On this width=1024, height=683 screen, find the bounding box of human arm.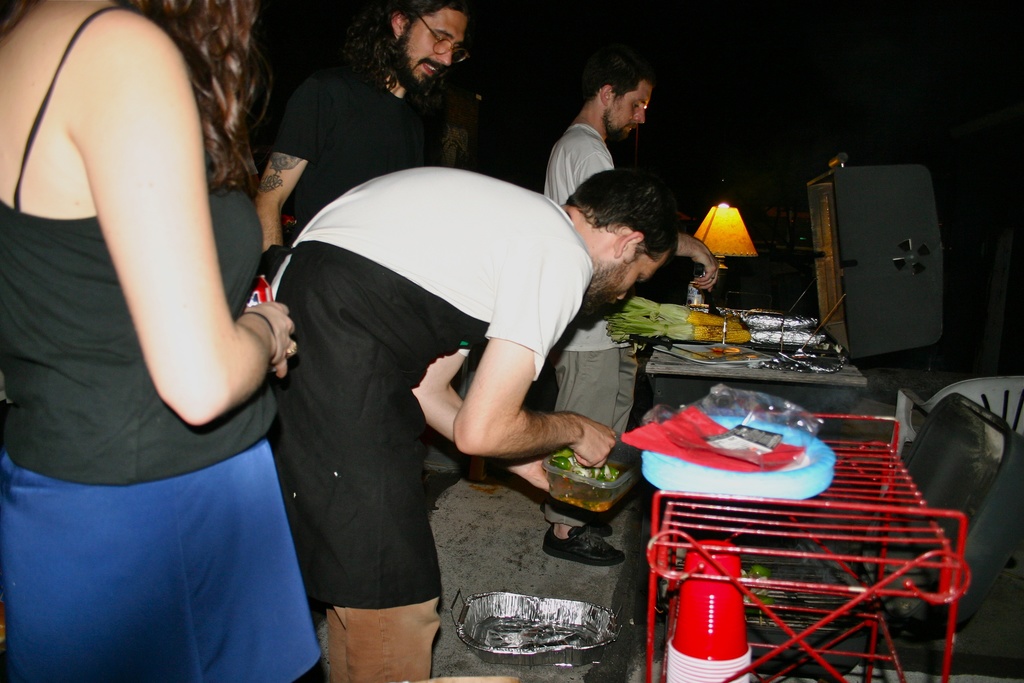
Bounding box: 575, 152, 725, 290.
